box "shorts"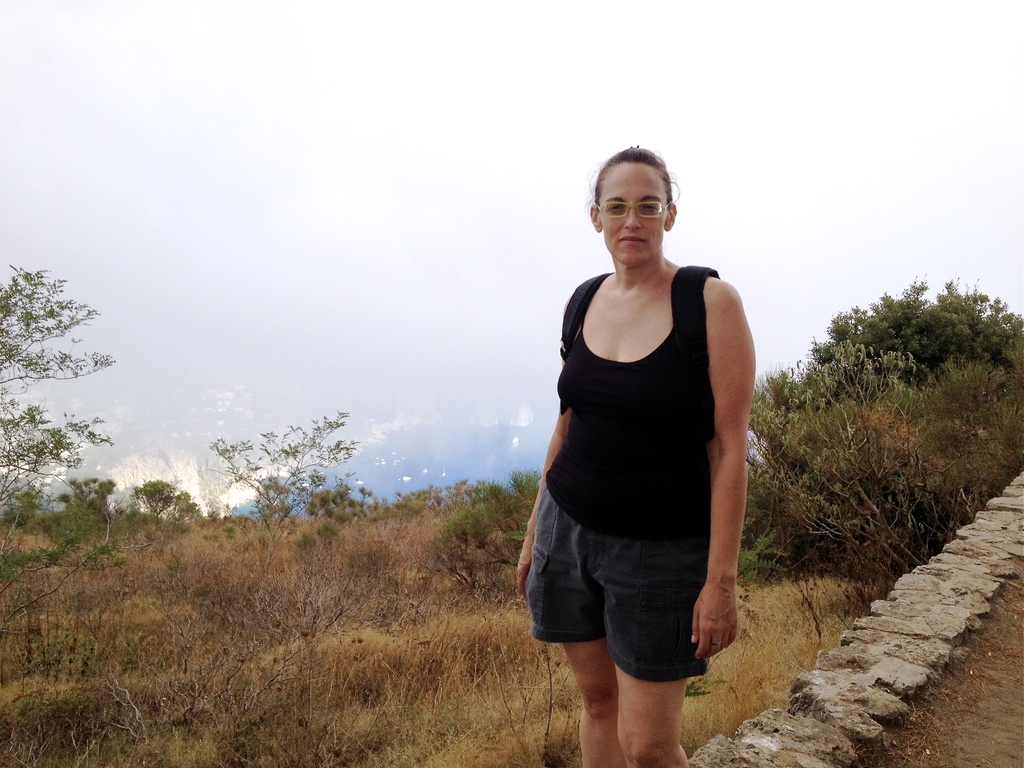
530 520 722 671
